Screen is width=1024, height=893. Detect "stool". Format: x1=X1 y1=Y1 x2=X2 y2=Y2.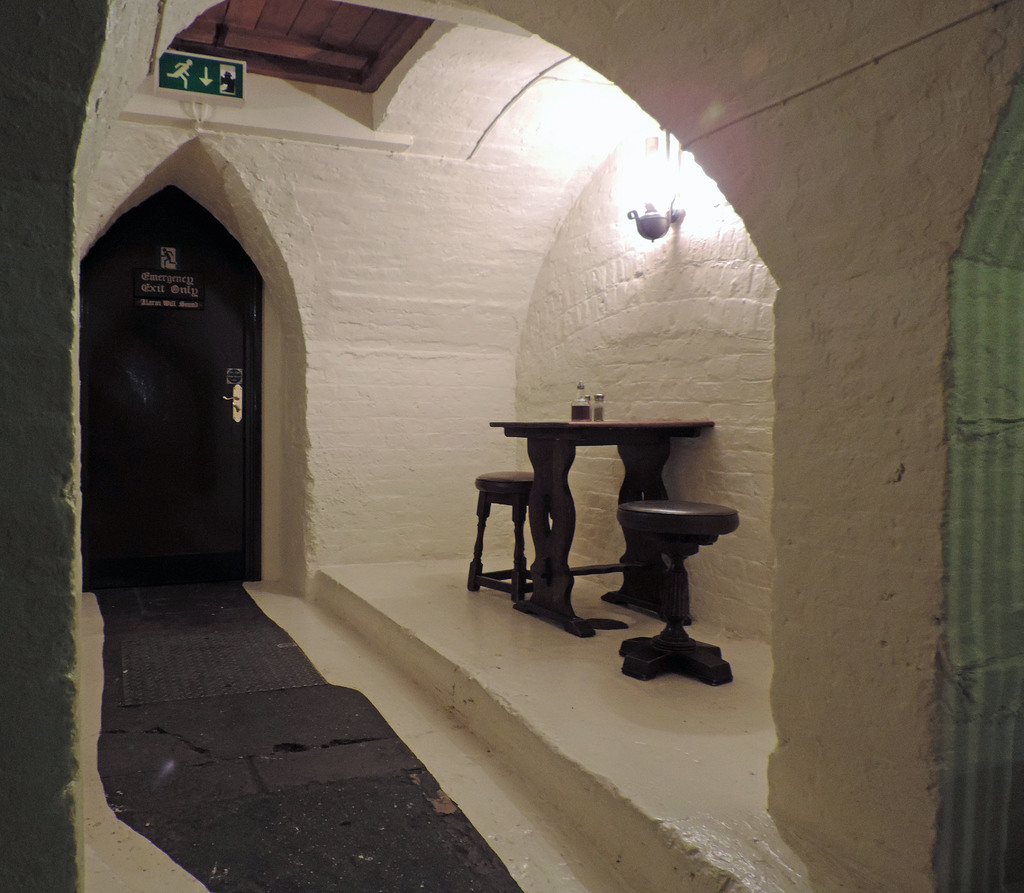
x1=469 y1=464 x2=548 y2=626.
